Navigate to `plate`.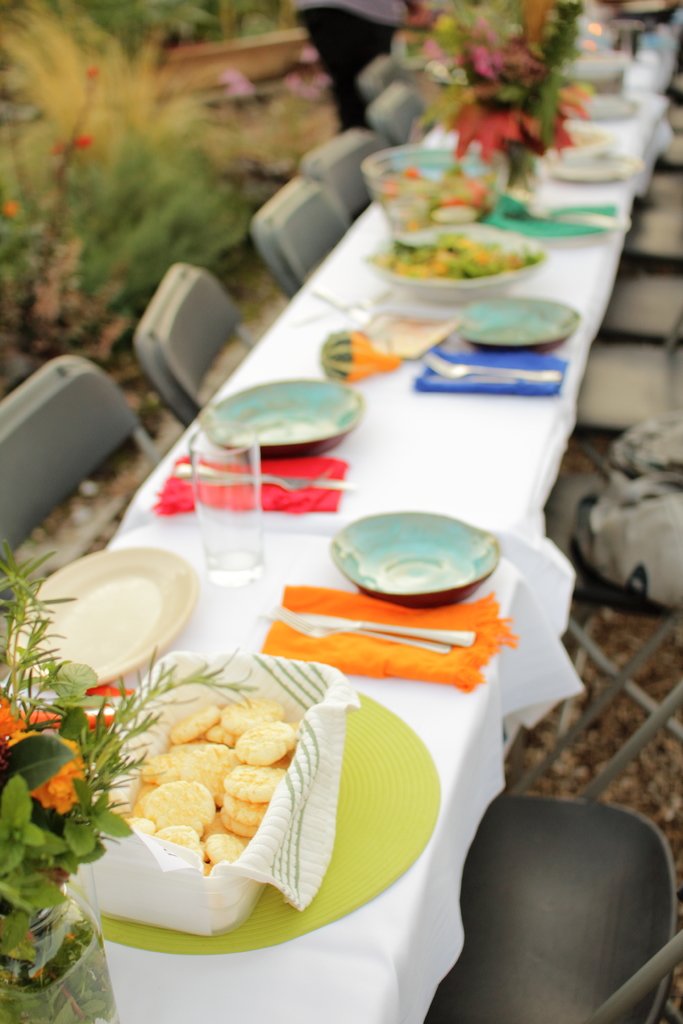
Navigation target: (left=198, top=376, right=365, bottom=465).
